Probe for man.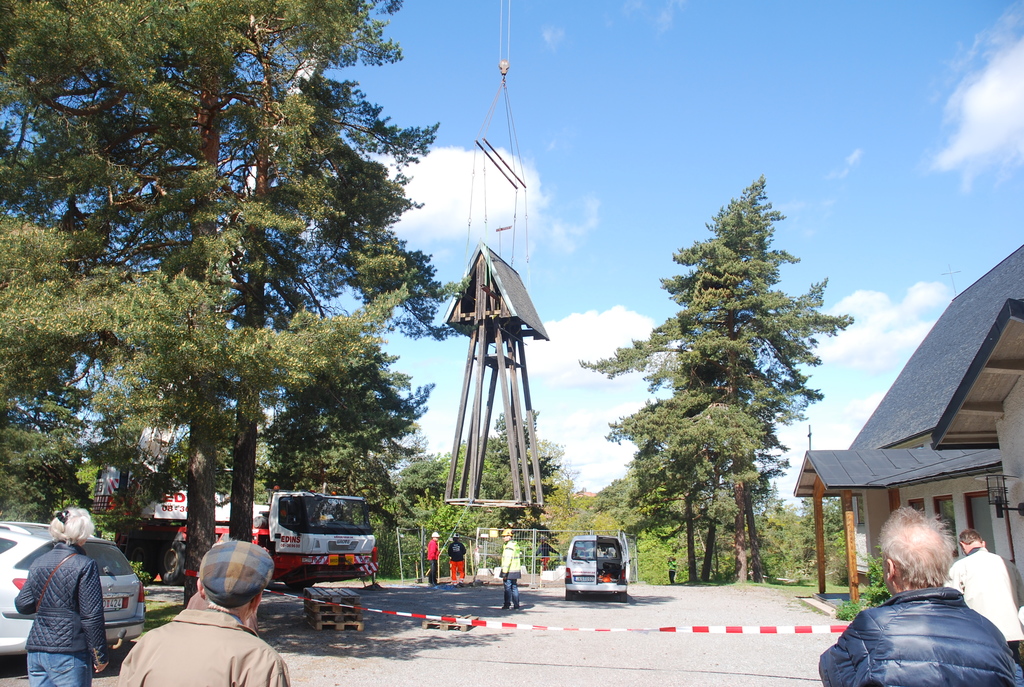
Probe result: crop(116, 541, 278, 683).
